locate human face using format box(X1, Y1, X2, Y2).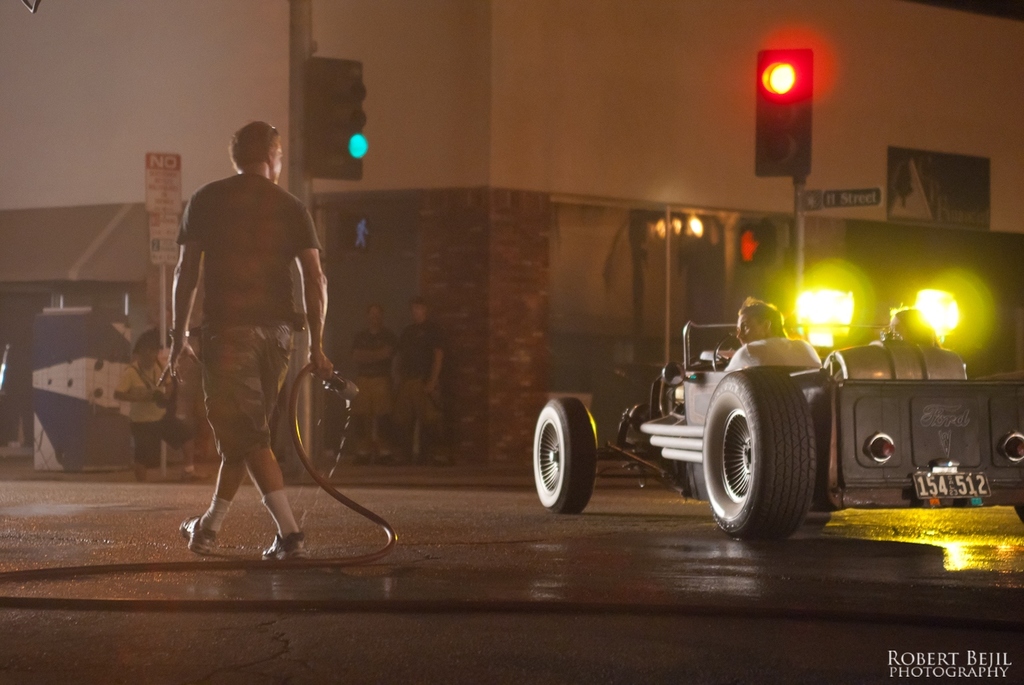
box(272, 147, 284, 174).
